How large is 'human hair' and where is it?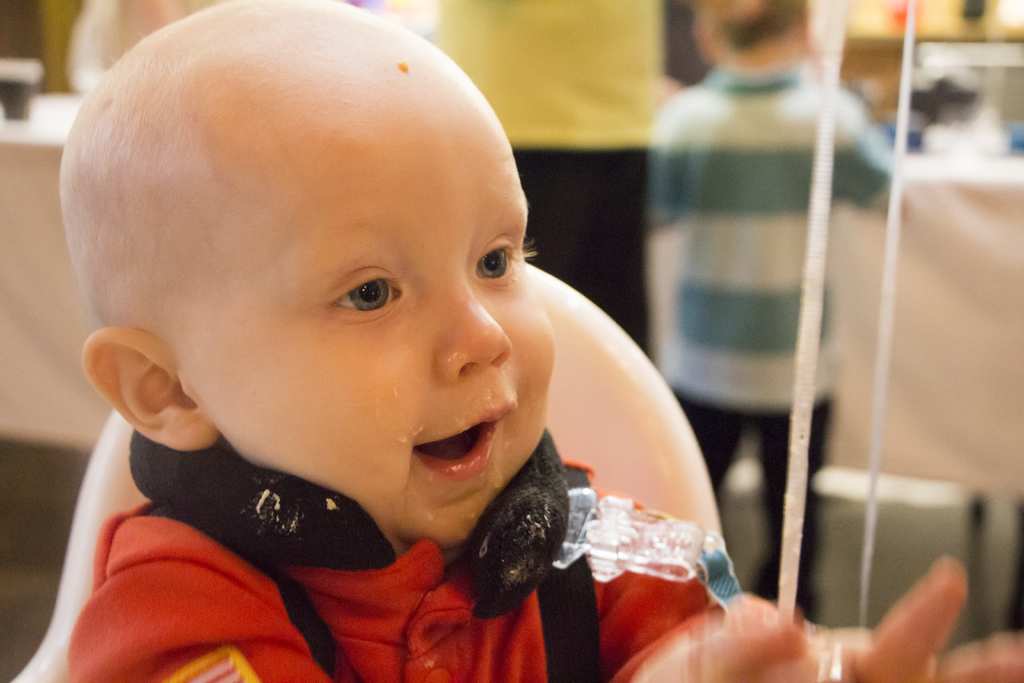
Bounding box: (x1=688, y1=0, x2=815, y2=58).
